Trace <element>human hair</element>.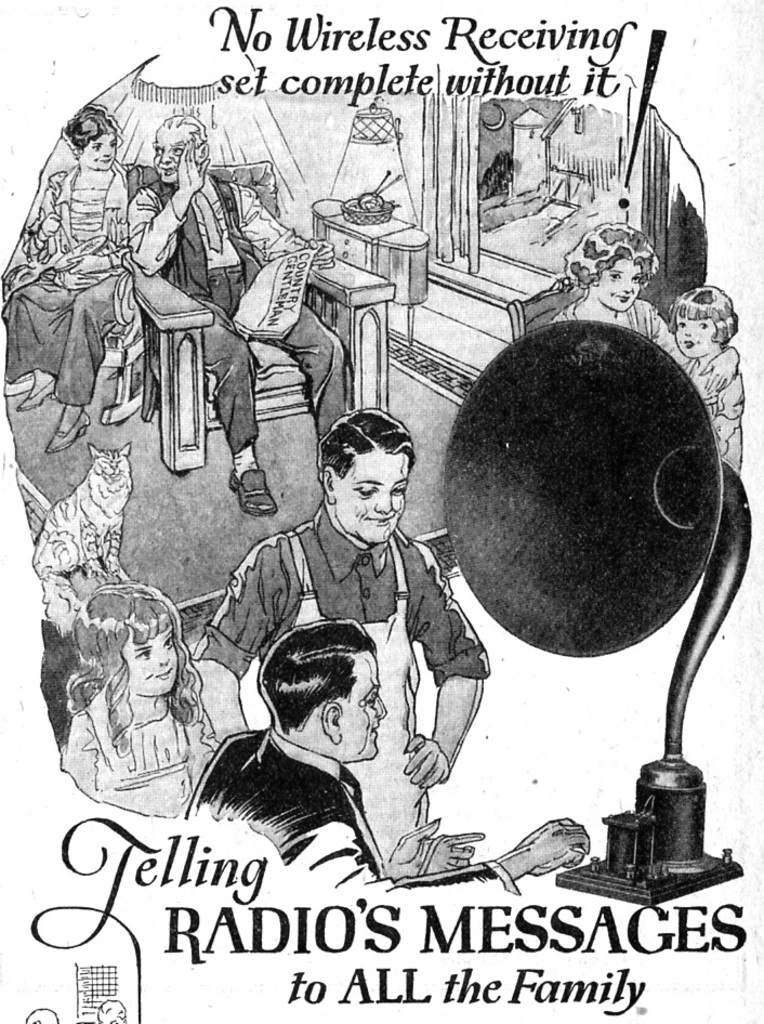
Traced to 252 612 366 733.
